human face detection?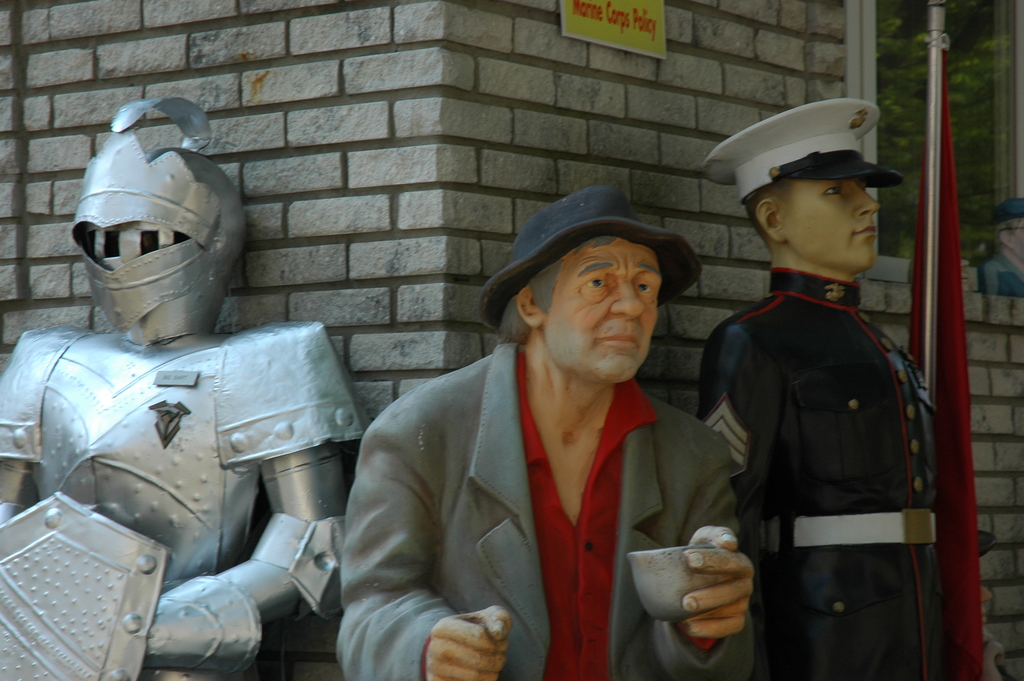
crop(785, 185, 883, 270)
